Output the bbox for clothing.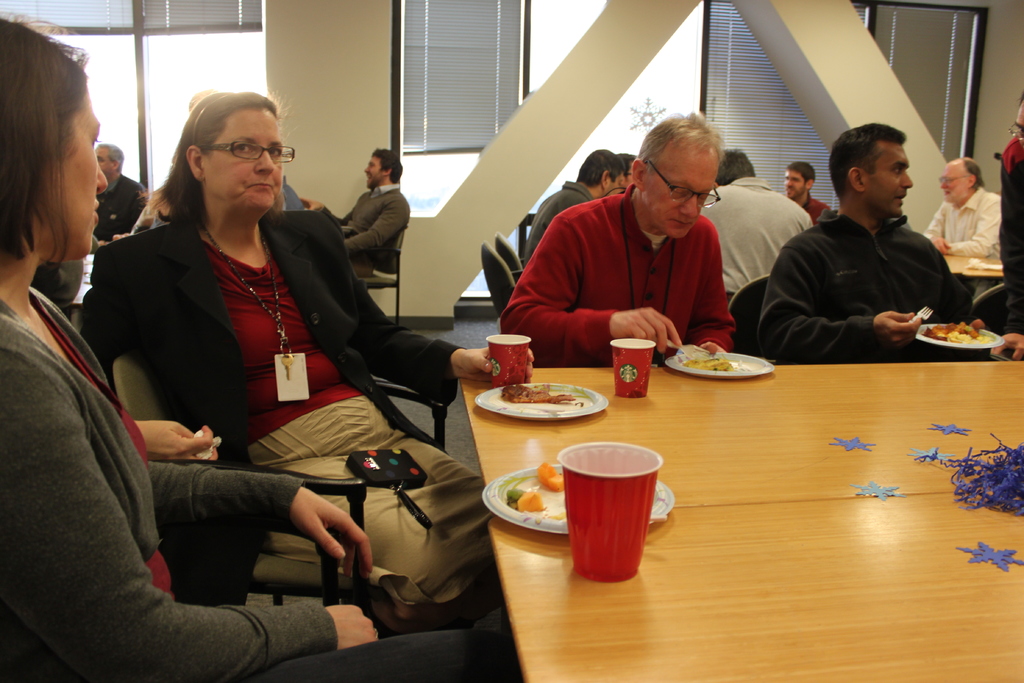
Rect(925, 193, 1000, 265).
